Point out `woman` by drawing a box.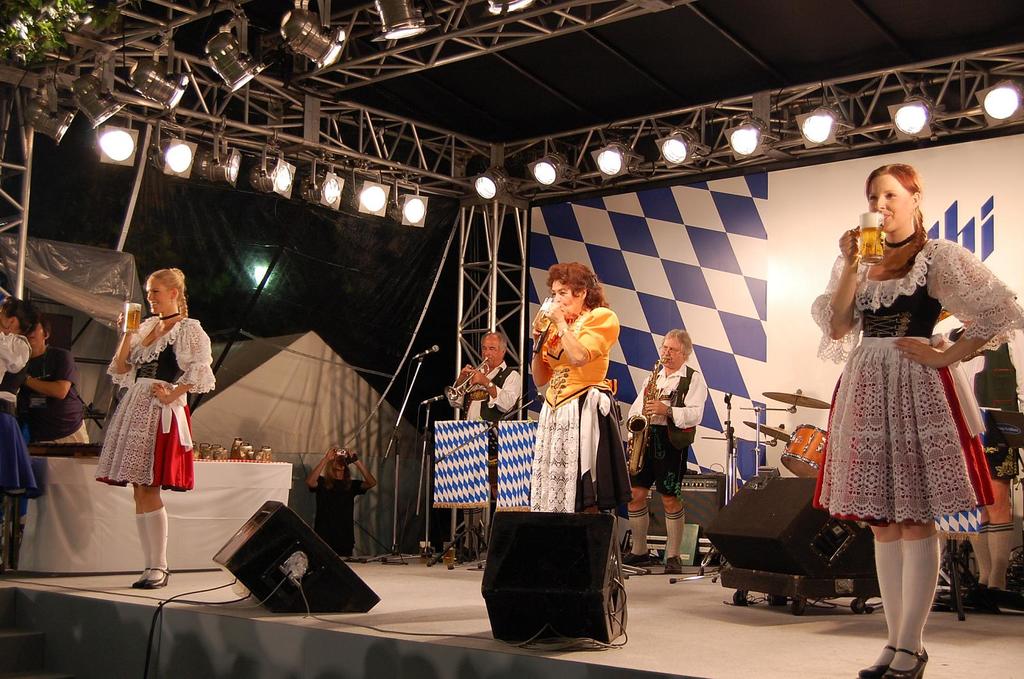
Rect(812, 173, 1005, 623).
